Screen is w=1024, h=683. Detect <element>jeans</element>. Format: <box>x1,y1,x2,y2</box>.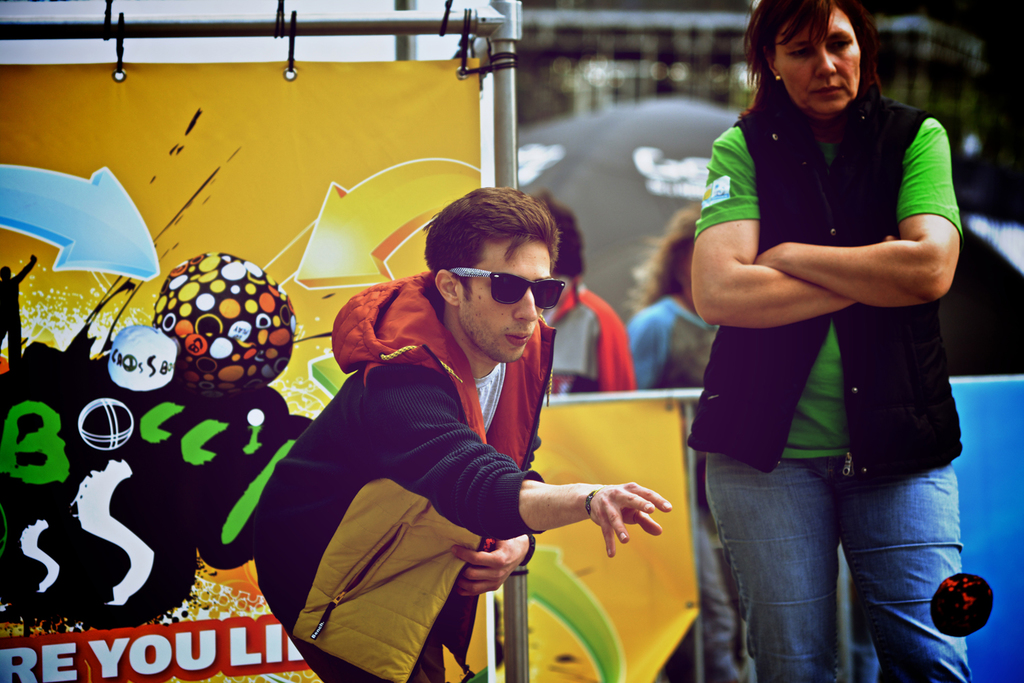
<box>720,438,961,675</box>.
